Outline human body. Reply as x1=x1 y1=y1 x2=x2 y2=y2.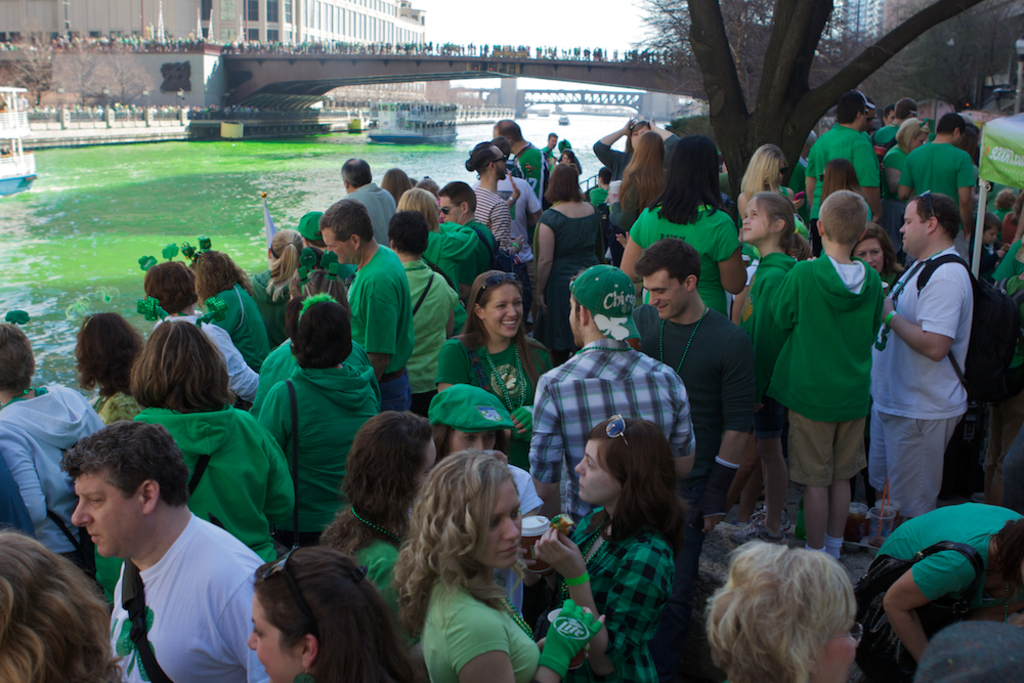
x1=523 y1=419 x2=684 y2=682.
